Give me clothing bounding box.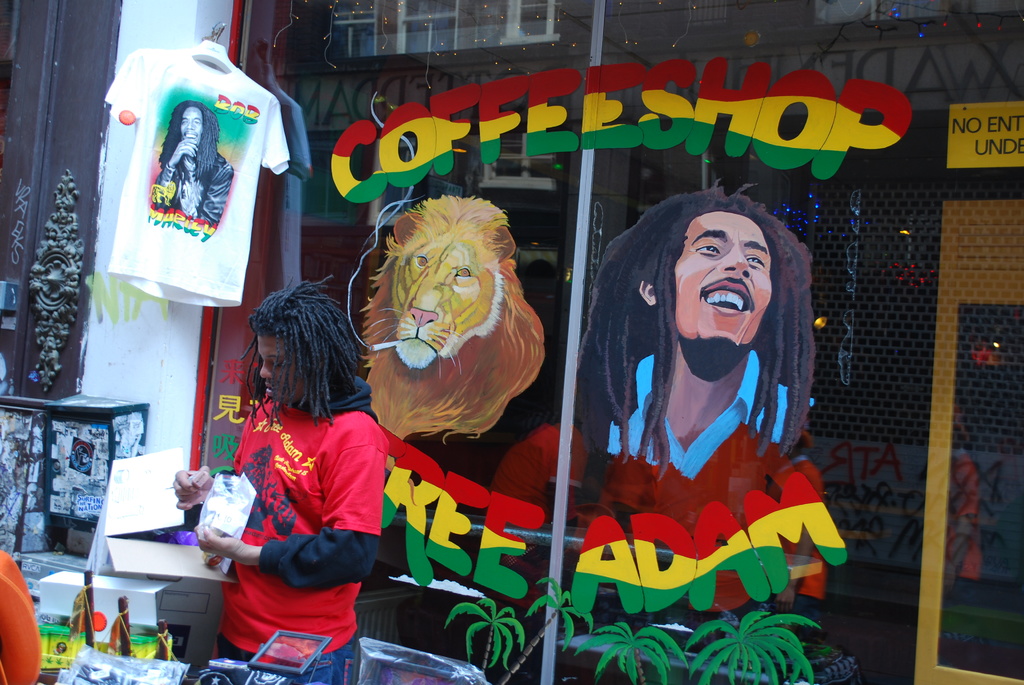
490 352 827 604.
